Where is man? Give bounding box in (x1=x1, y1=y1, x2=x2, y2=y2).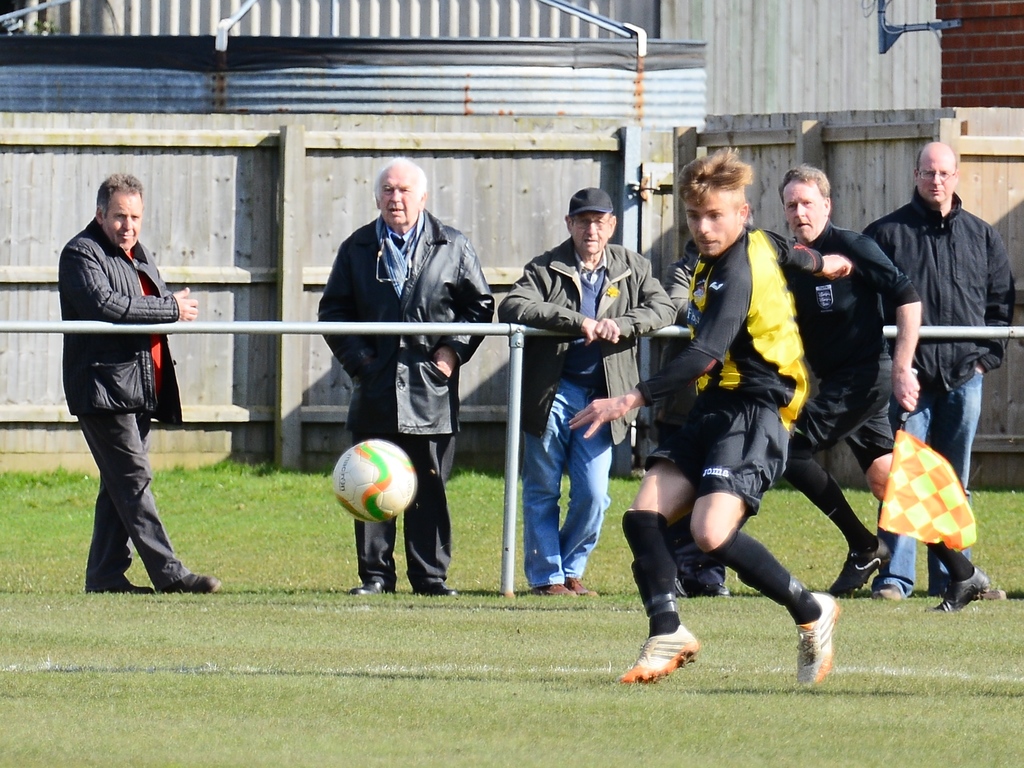
(x1=571, y1=148, x2=856, y2=701).
